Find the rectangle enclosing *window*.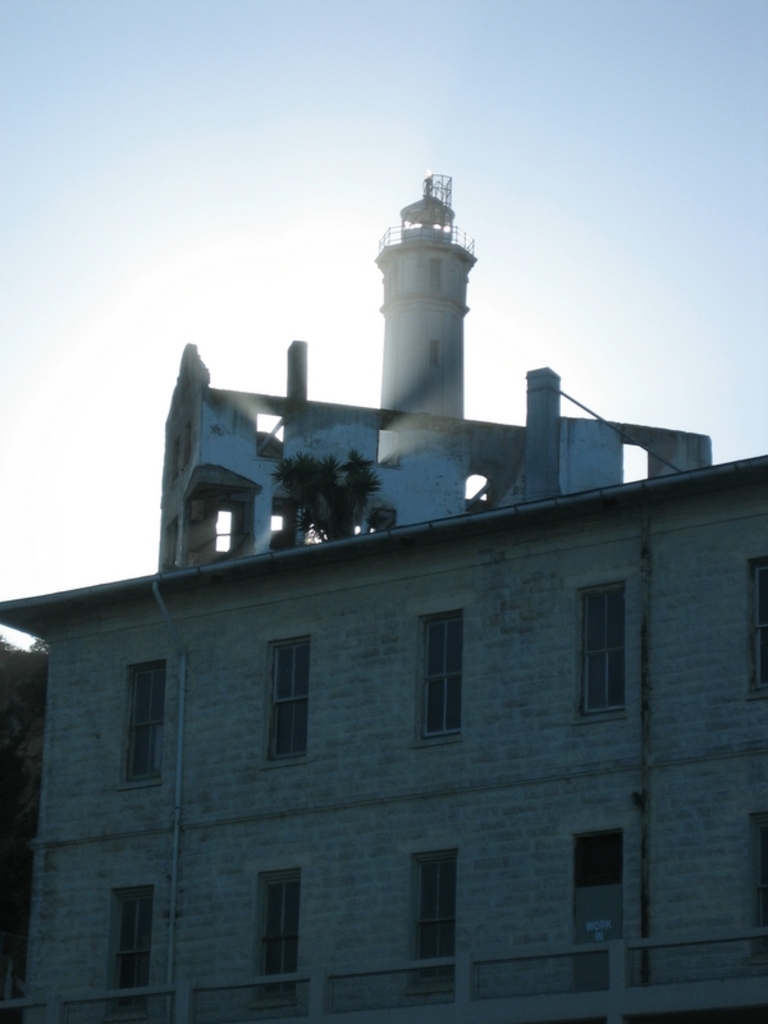
locate(417, 611, 468, 728).
